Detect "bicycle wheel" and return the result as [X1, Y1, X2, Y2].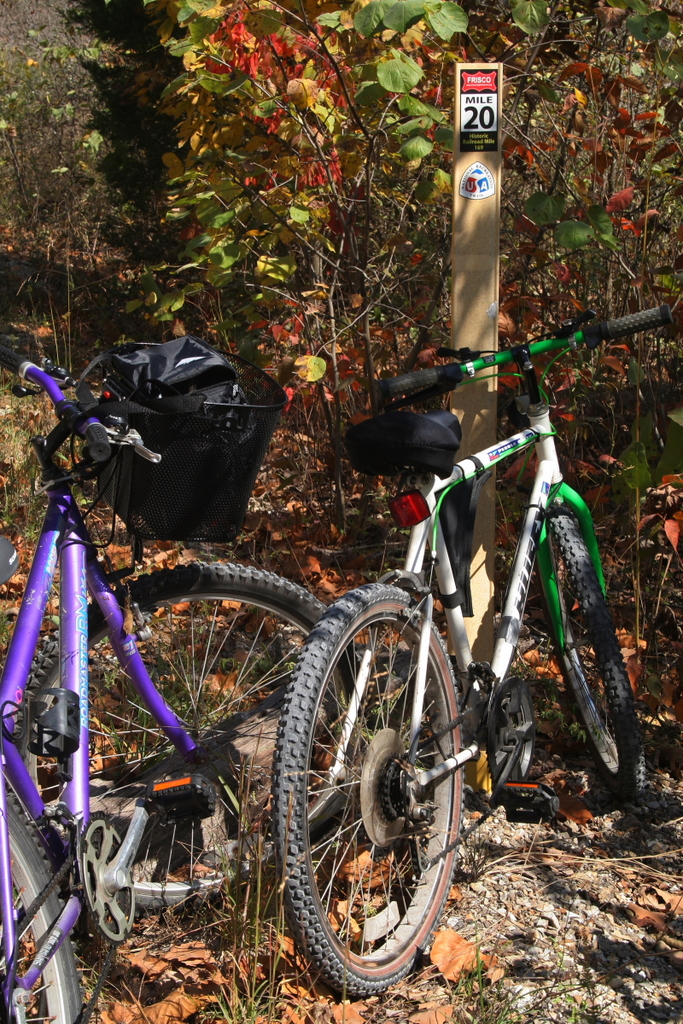
[571, 484, 647, 791].
